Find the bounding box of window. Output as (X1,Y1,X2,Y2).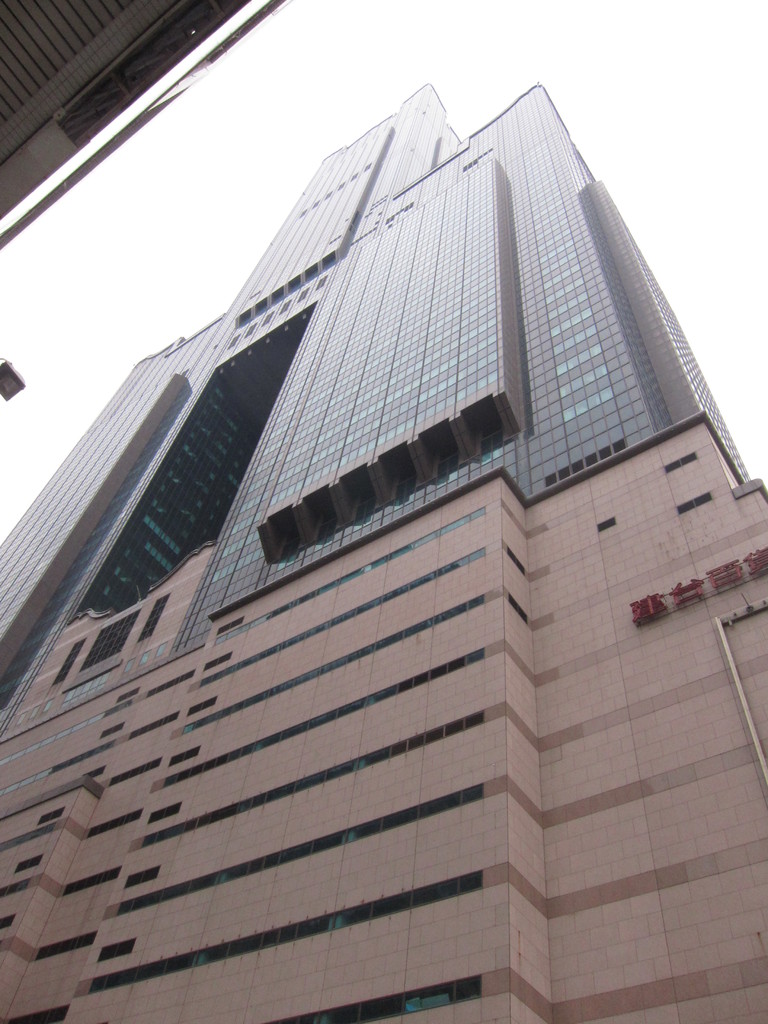
(262,976,484,1023).
